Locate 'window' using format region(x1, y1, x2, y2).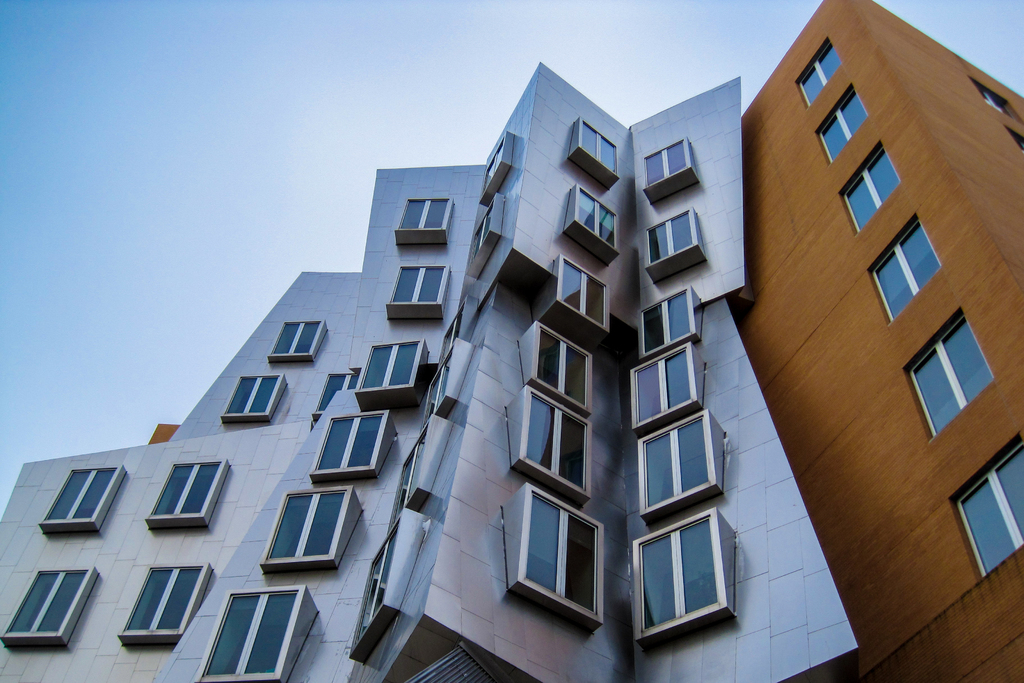
region(6, 559, 91, 637).
